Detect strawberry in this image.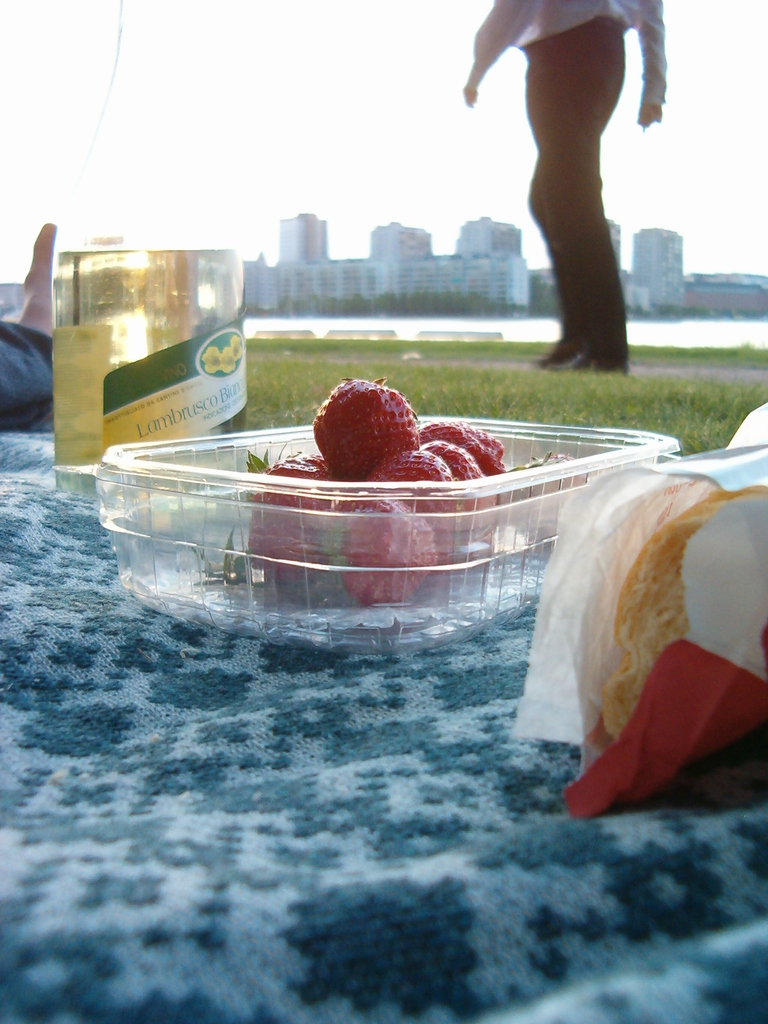
Detection: rect(310, 365, 432, 453).
